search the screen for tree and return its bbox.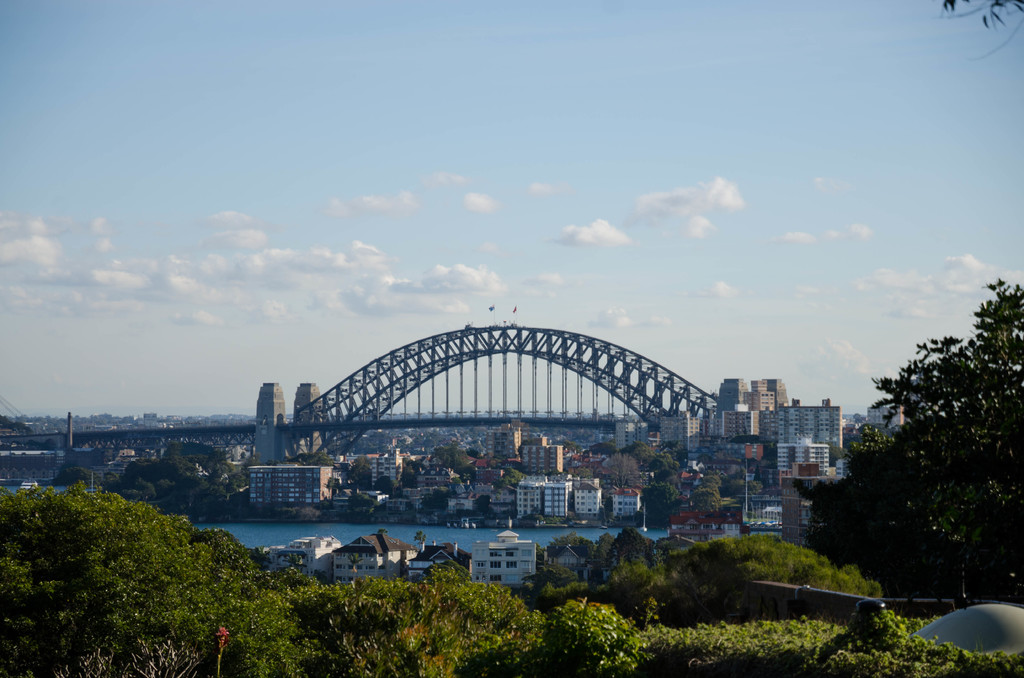
Found: l=0, t=480, r=237, b=677.
